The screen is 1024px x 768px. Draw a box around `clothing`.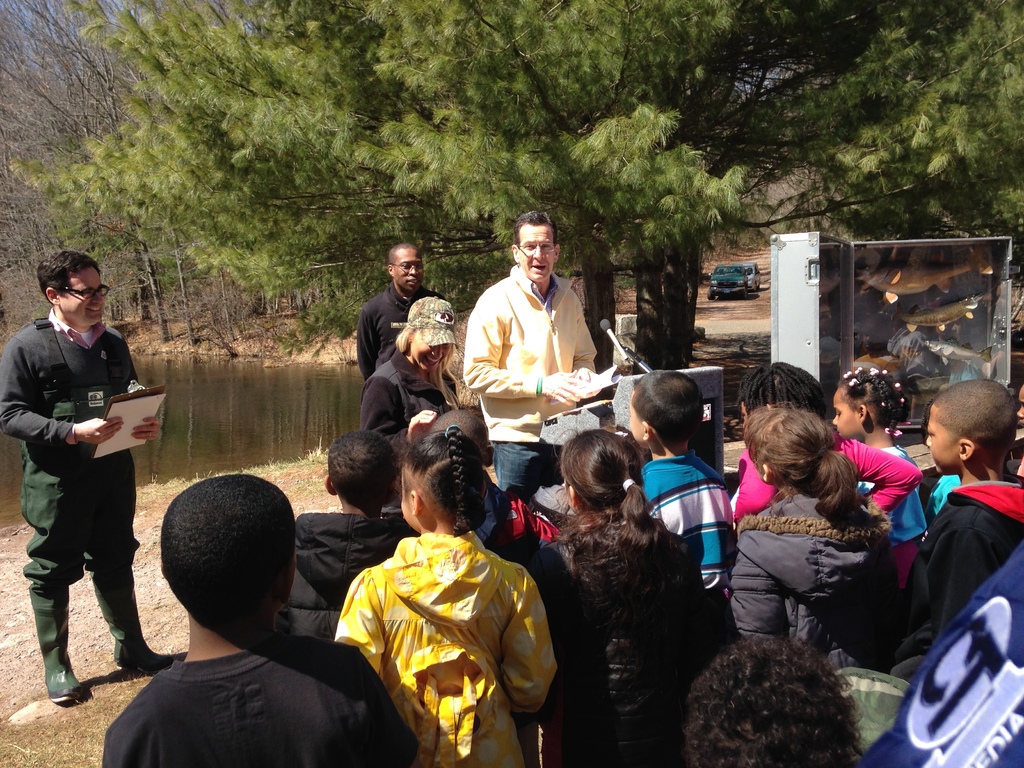
locate(355, 288, 446, 382).
